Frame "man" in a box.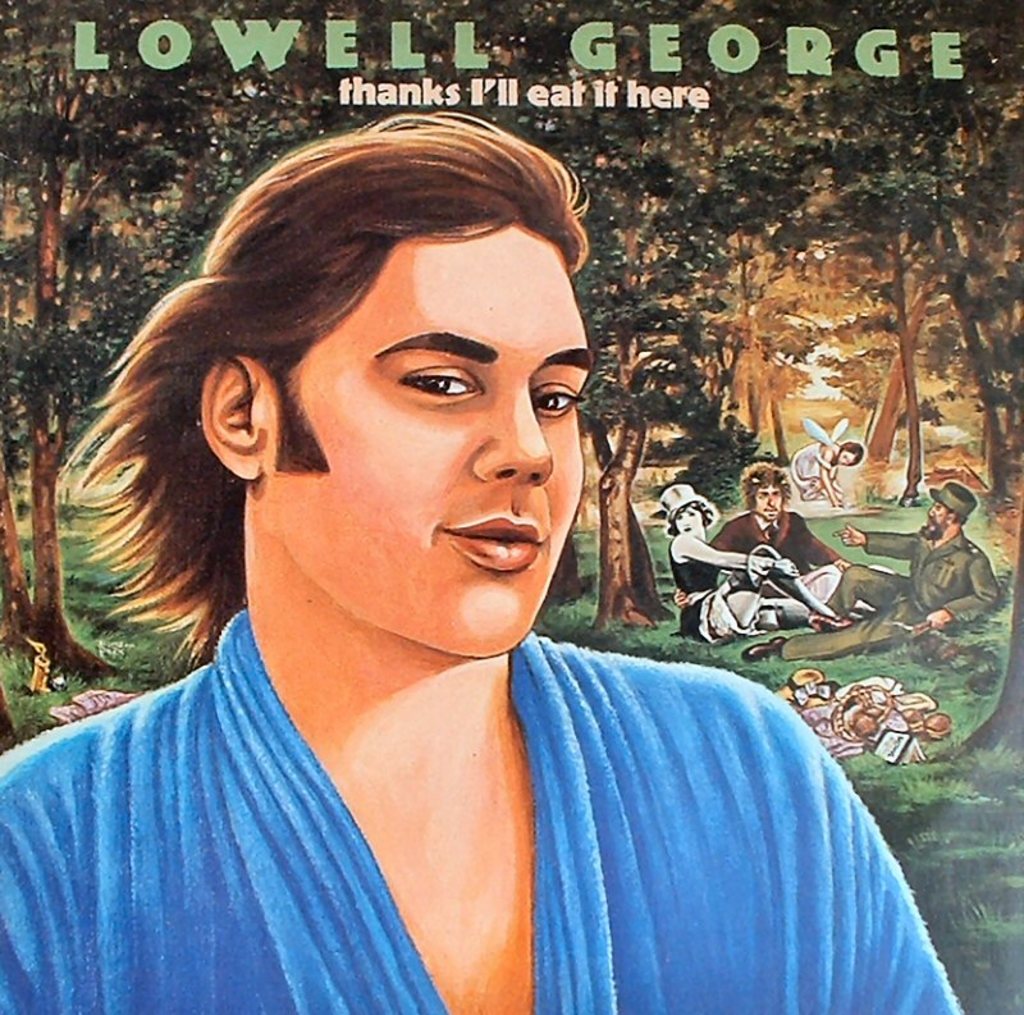
BBox(742, 480, 995, 662).
